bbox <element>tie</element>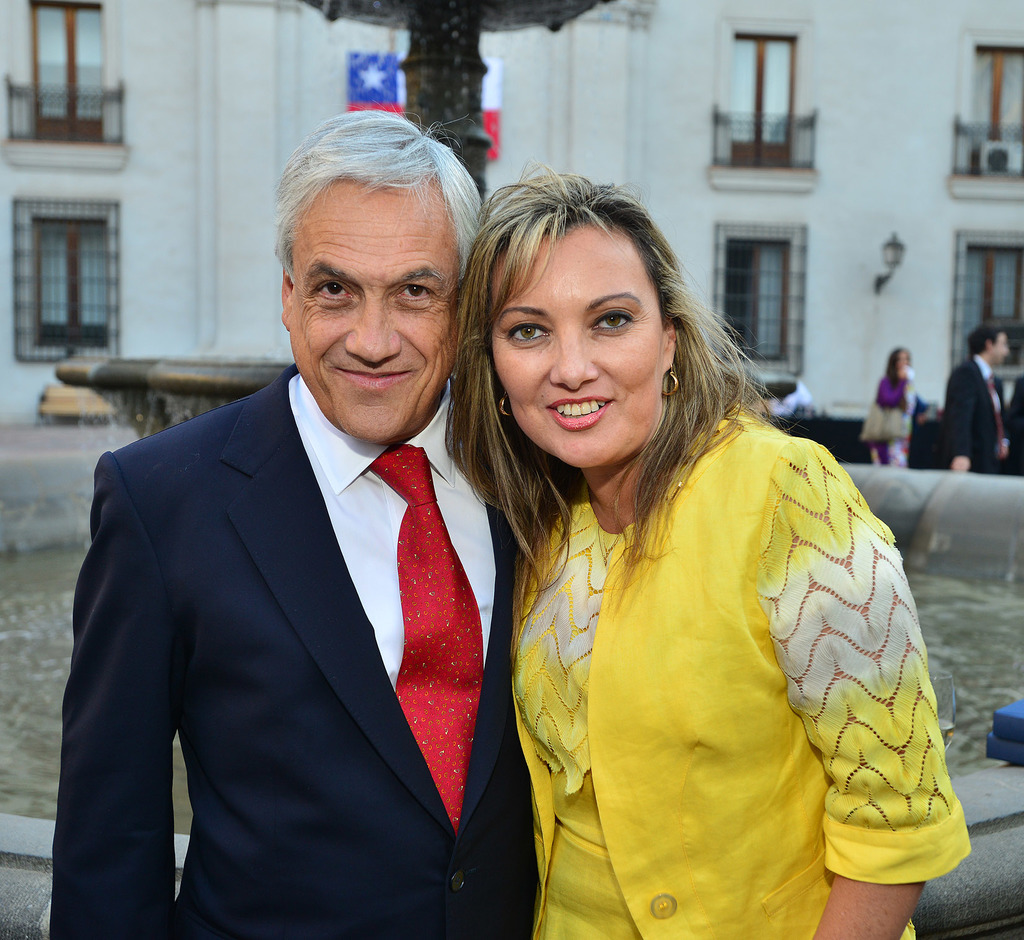
[x1=358, y1=444, x2=493, y2=834]
